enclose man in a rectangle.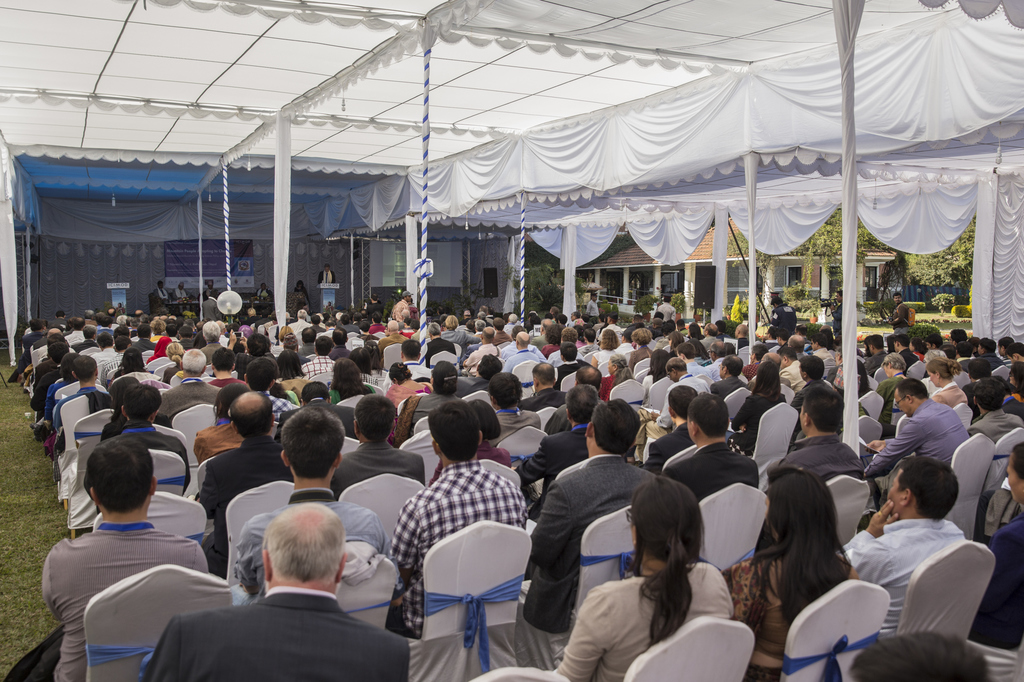
bbox=[979, 337, 1005, 365].
